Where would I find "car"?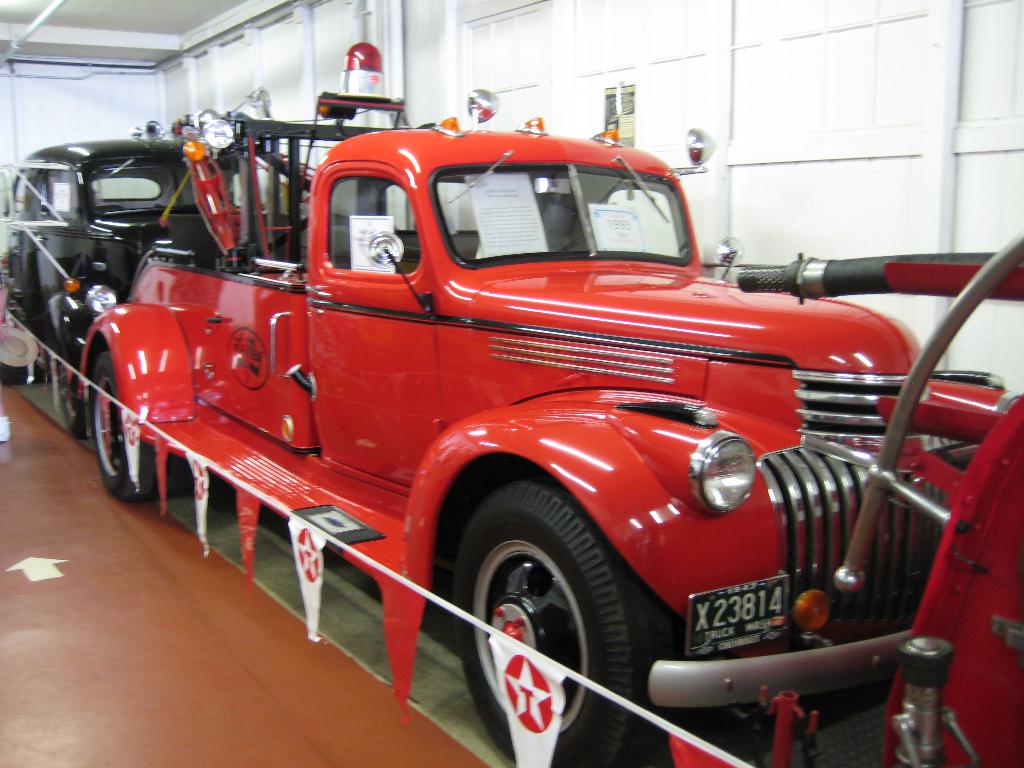
At rect(10, 139, 259, 426).
